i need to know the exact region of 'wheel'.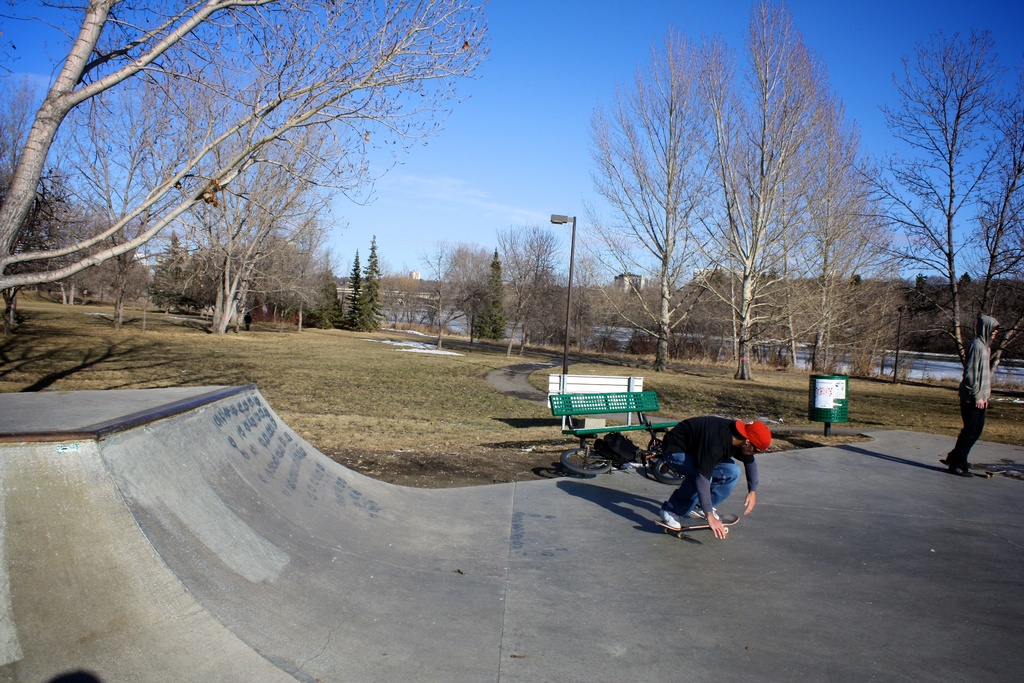
Region: bbox=(558, 441, 611, 475).
